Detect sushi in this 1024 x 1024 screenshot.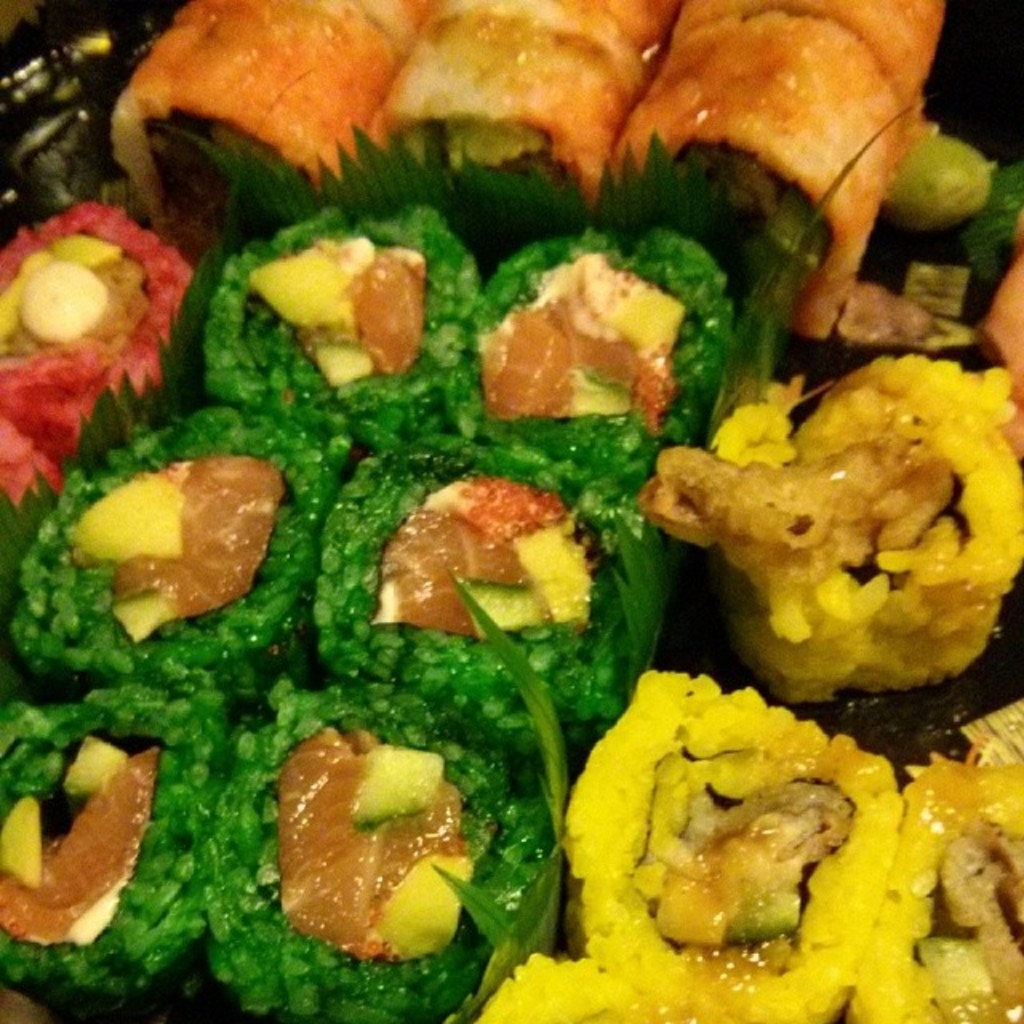
Detection: (365, 480, 646, 701).
